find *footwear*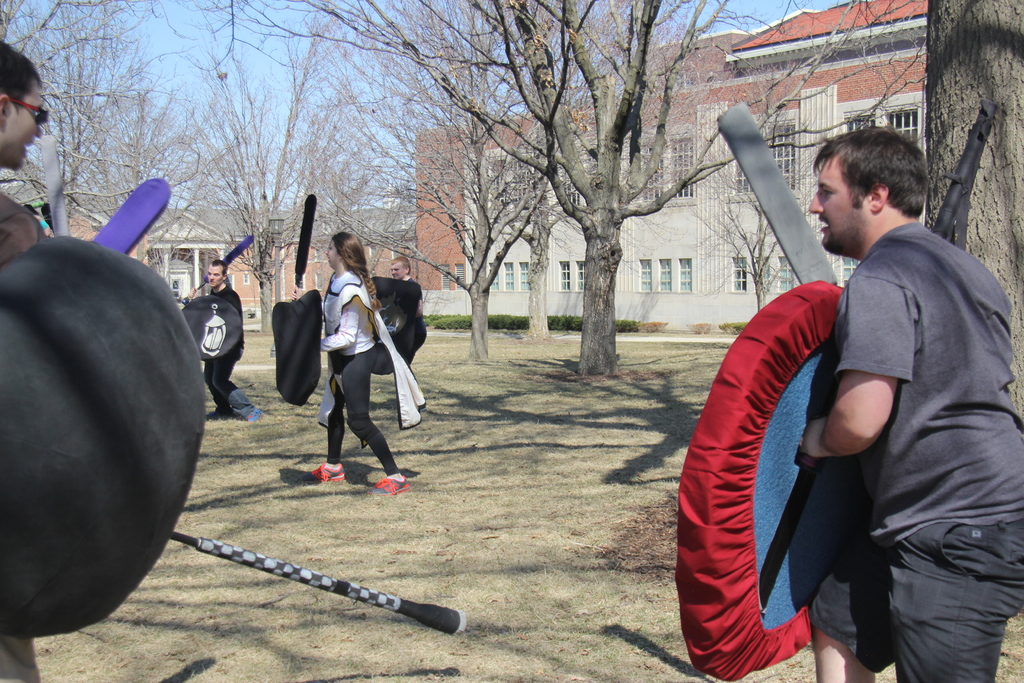
<bbox>364, 474, 415, 497</bbox>
